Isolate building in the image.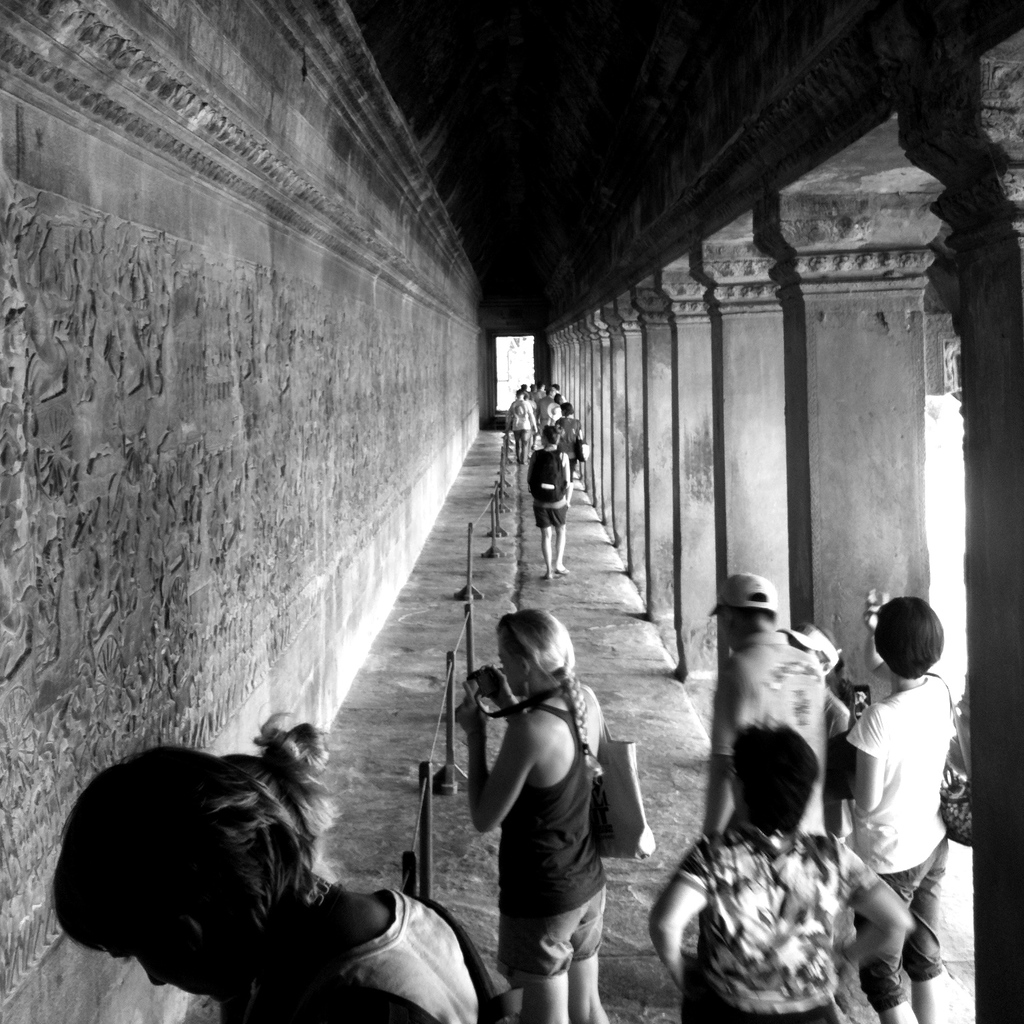
Isolated region: x1=0 y1=0 x2=1020 y2=1023.
